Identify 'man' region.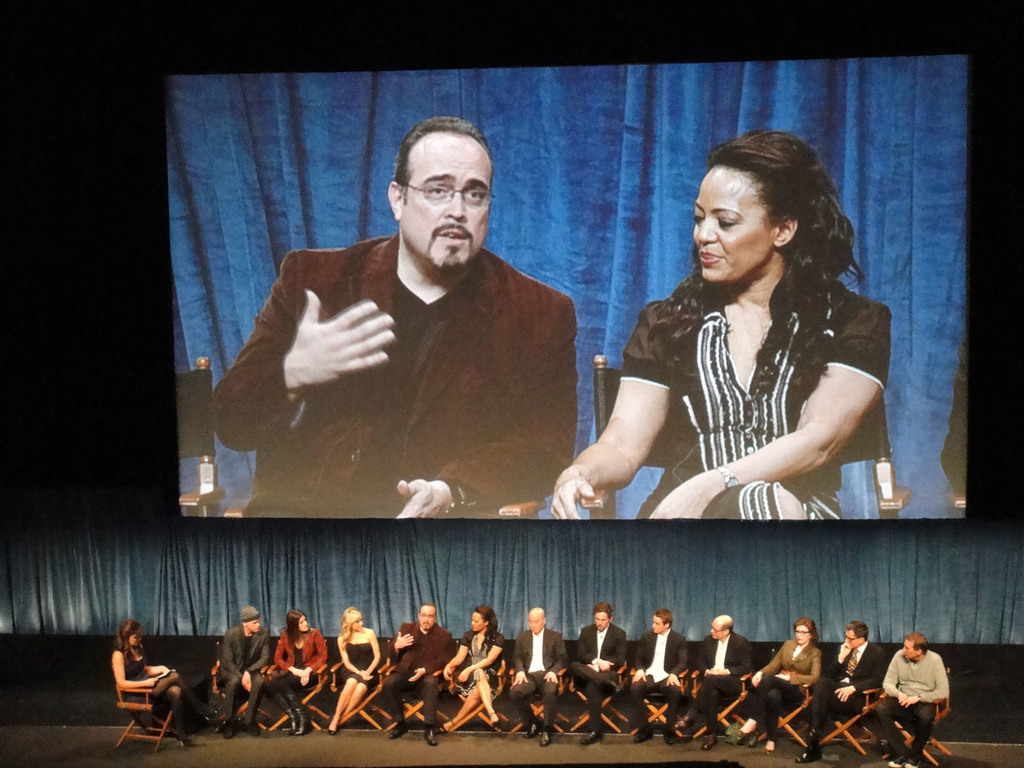
Region: box=[512, 605, 569, 748].
